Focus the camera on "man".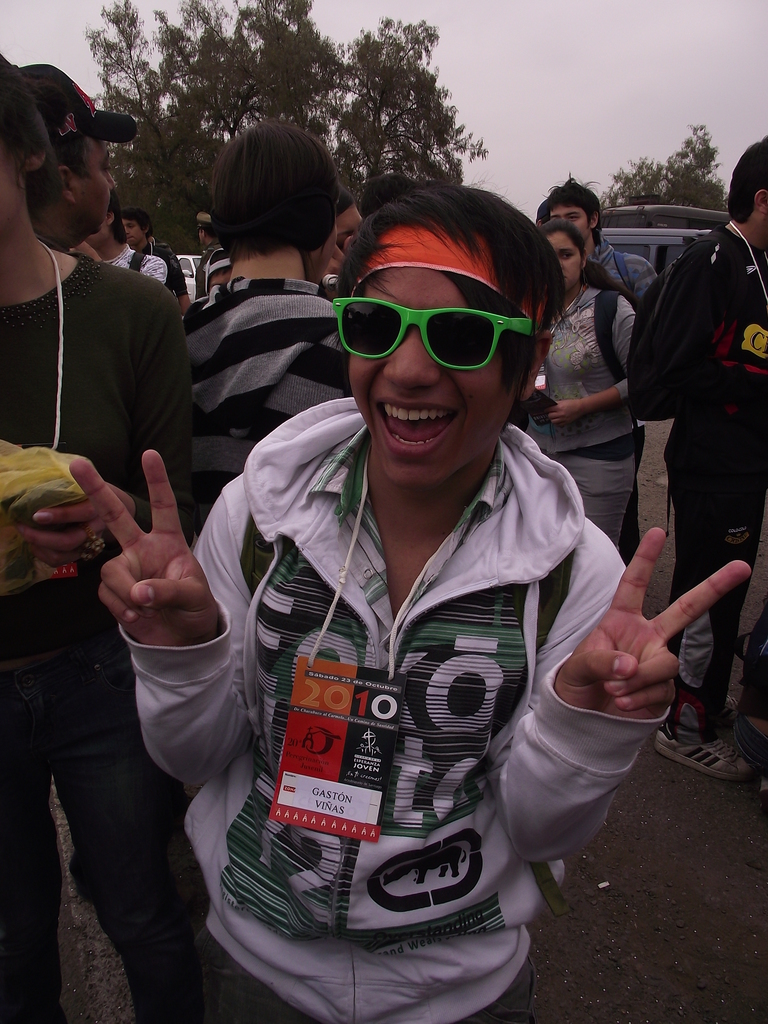
Focus region: left=120, top=207, right=188, bottom=312.
